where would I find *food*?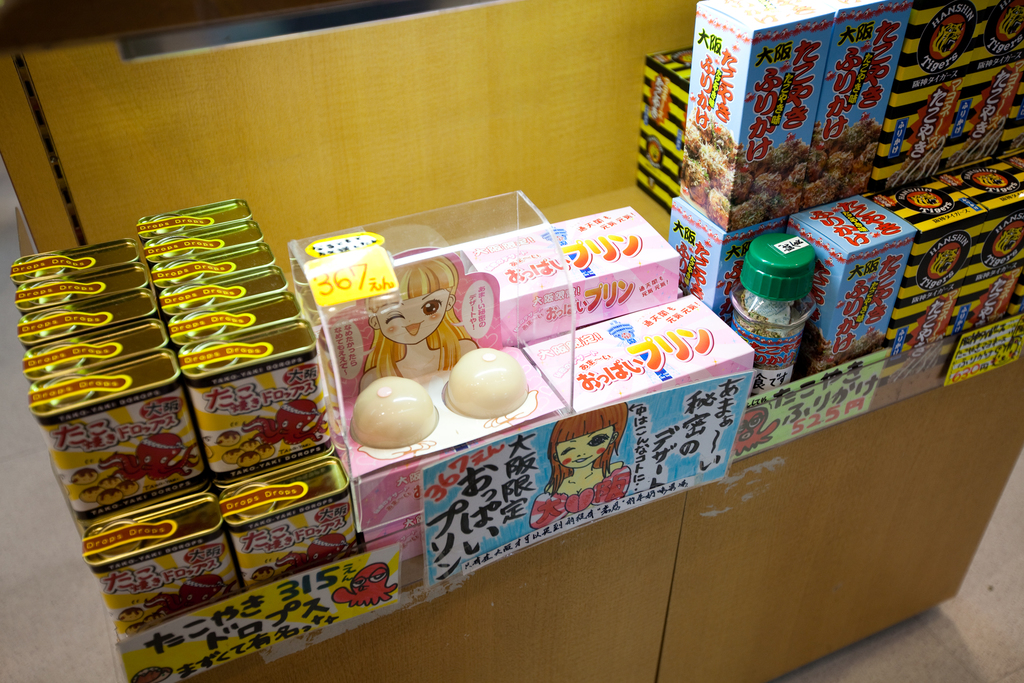
At detection(352, 377, 440, 449).
